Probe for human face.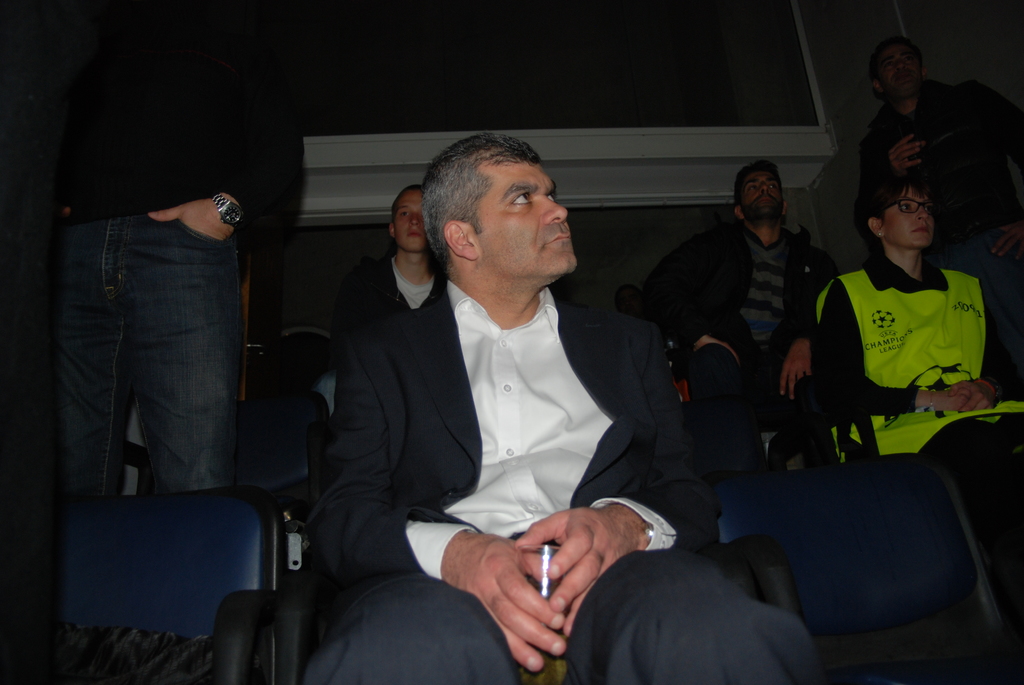
Probe result: bbox=(479, 167, 567, 268).
